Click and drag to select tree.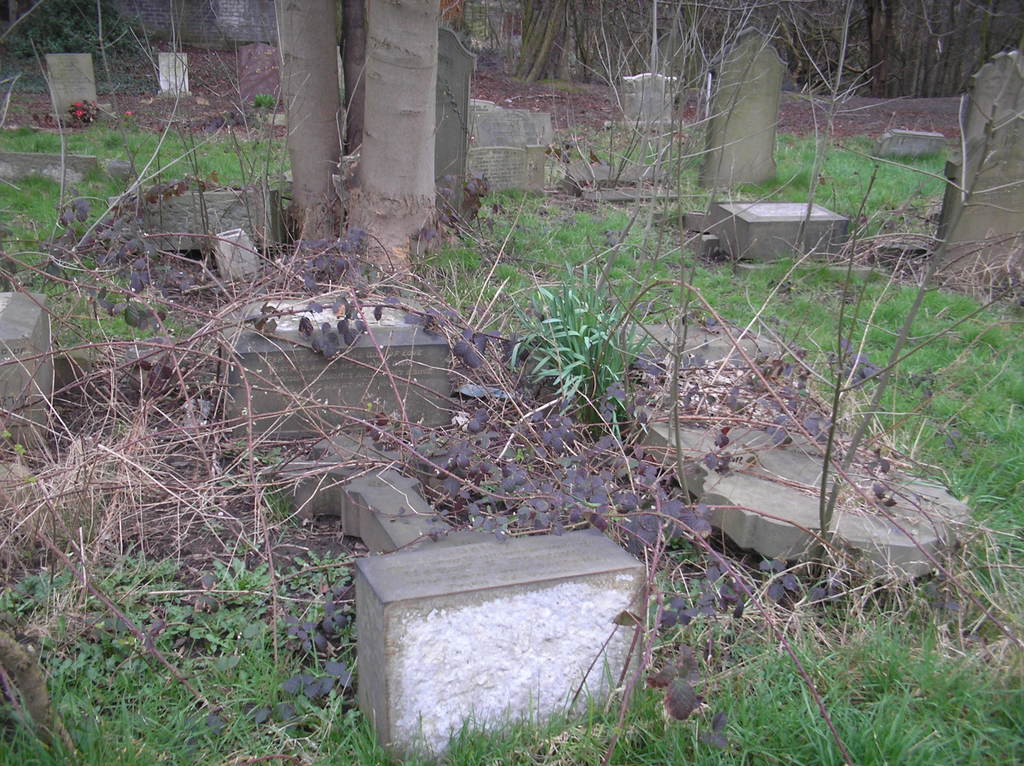
Selection: <box>269,0,446,298</box>.
